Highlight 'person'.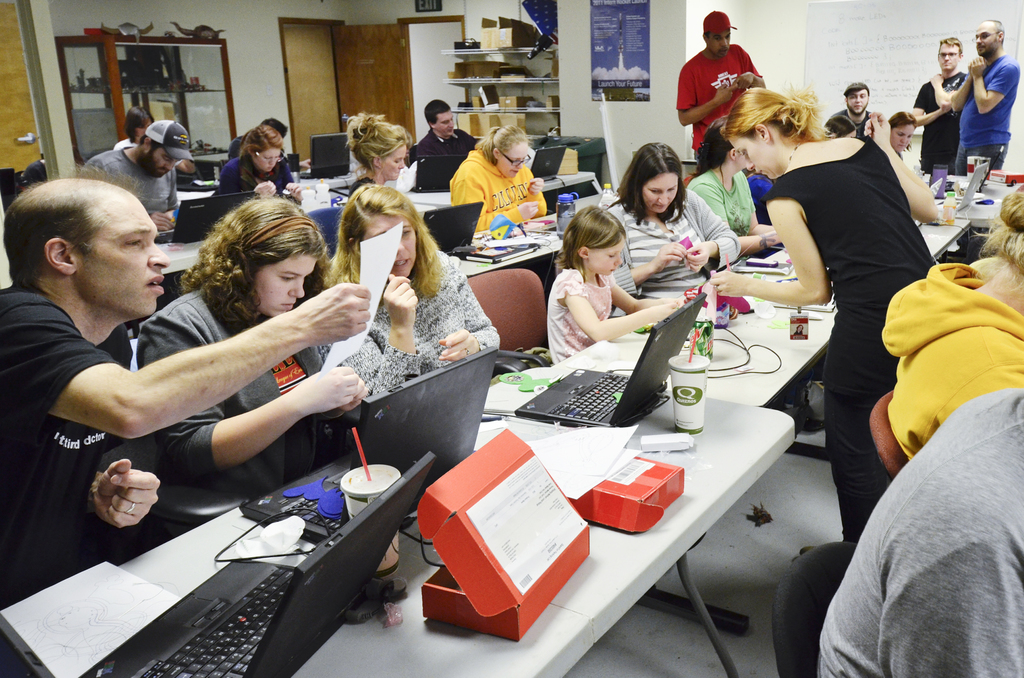
Highlighted region: (316,182,502,449).
